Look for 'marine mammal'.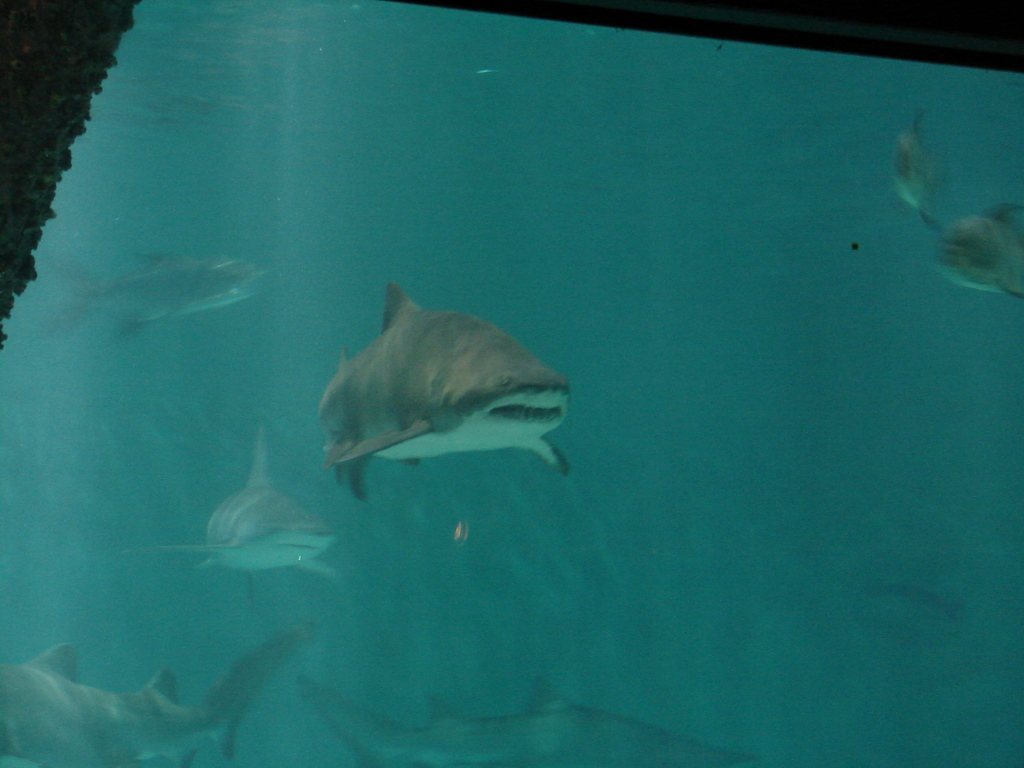
Found: 888 111 977 229.
